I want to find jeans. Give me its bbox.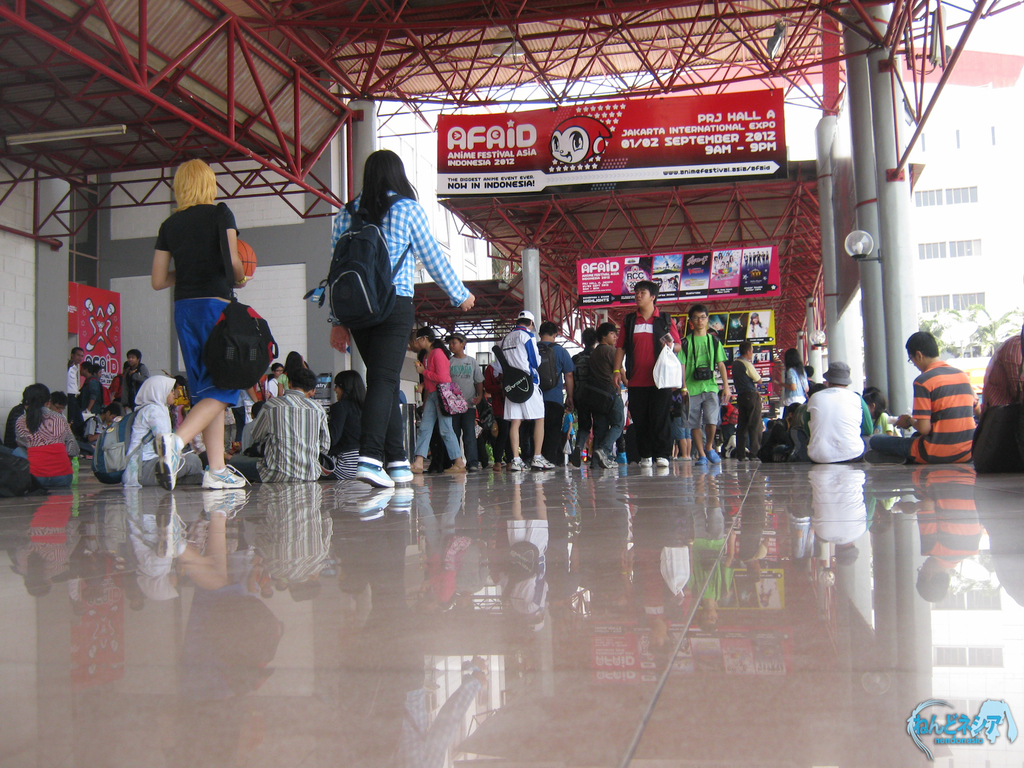
<bbox>410, 392, 463, 460</bbox>.
